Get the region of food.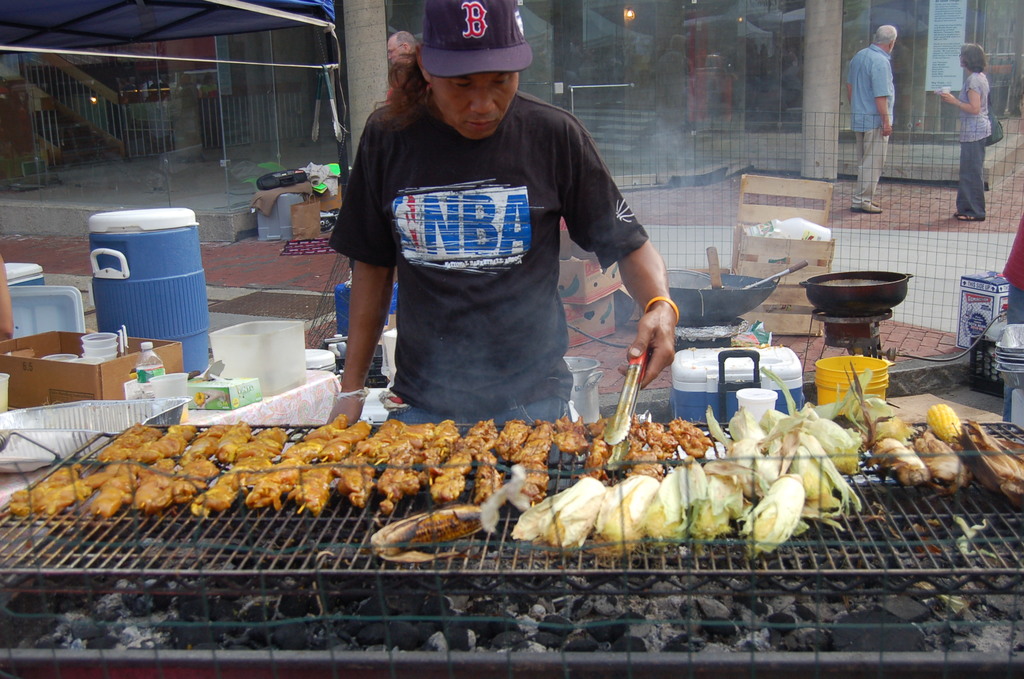
<box>840,364,938,489</box>.
